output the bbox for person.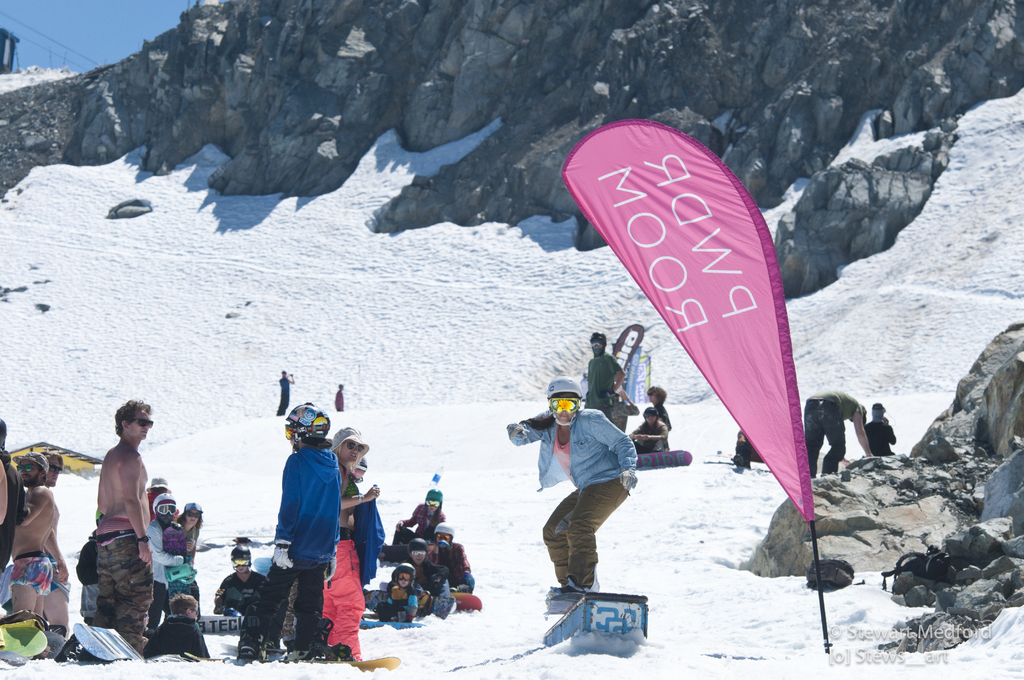
bbox(860, 401, 905, 465).
